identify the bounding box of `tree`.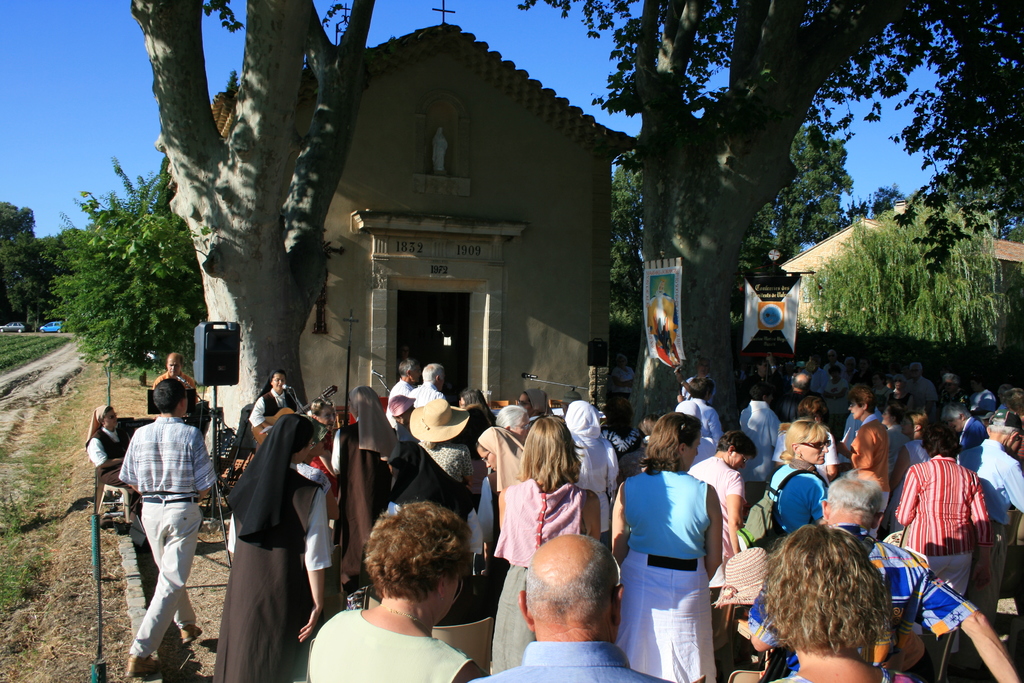
box(127, 0, 371, 405).
